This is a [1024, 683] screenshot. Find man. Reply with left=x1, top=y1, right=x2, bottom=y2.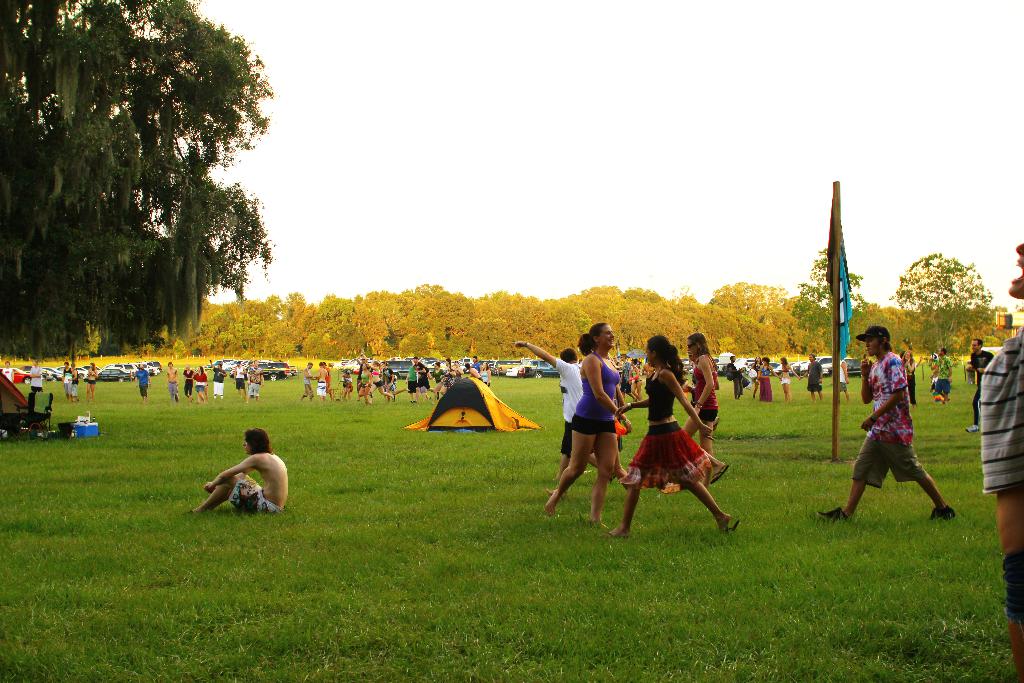
left=377, top=361, right=399, bottom=401.
